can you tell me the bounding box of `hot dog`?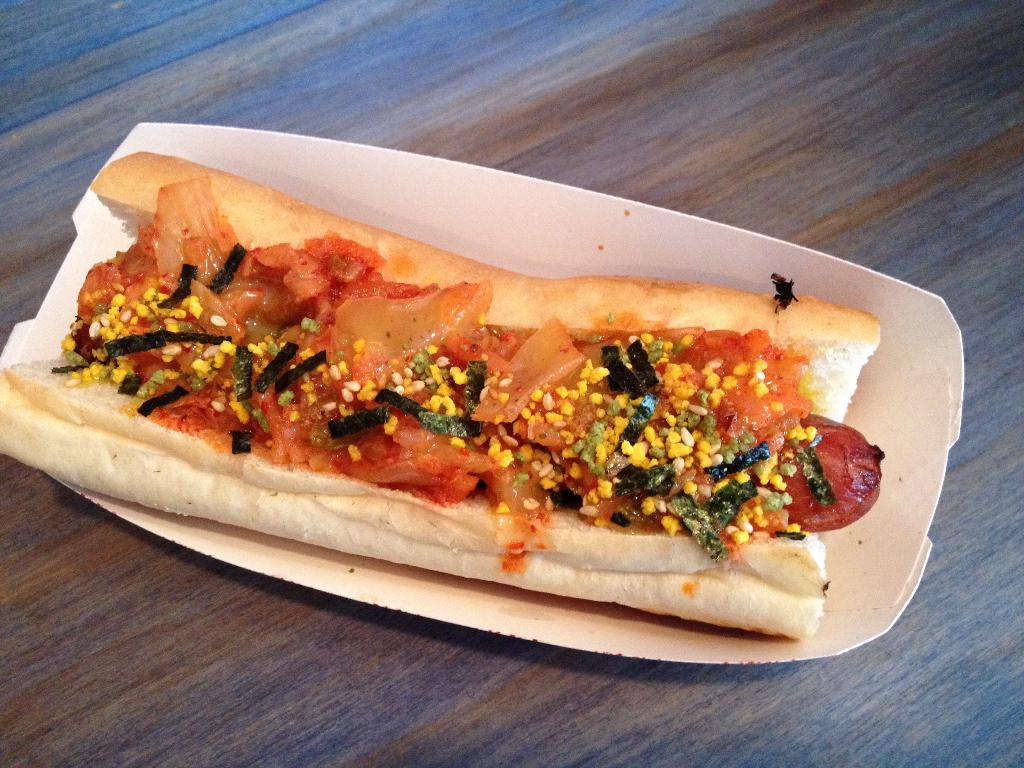
bbox=[0, 148, 884, 646].
